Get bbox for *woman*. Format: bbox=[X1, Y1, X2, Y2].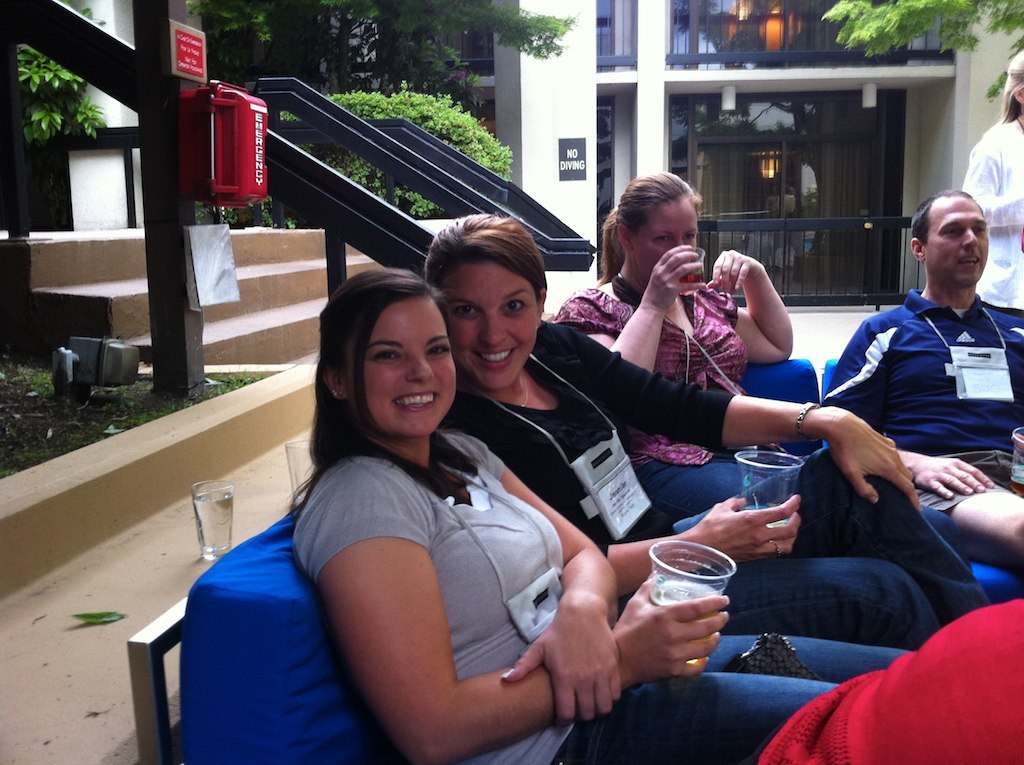
bbox=[291, 270, 912, 764].
